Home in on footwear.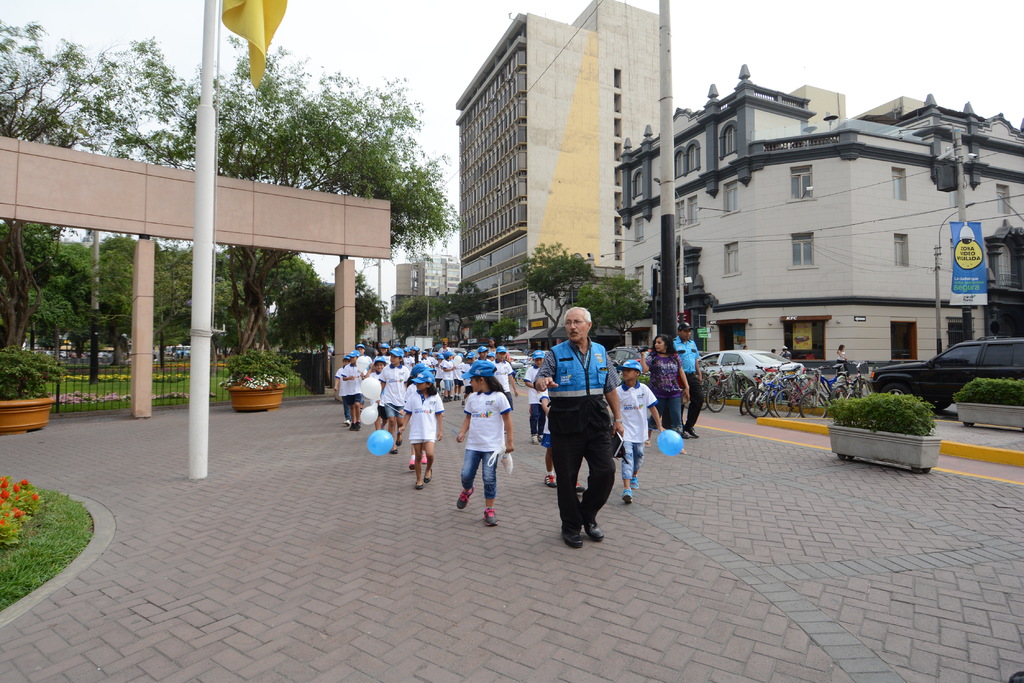
Homed in at l=349, t=422, r=355, b=432.
